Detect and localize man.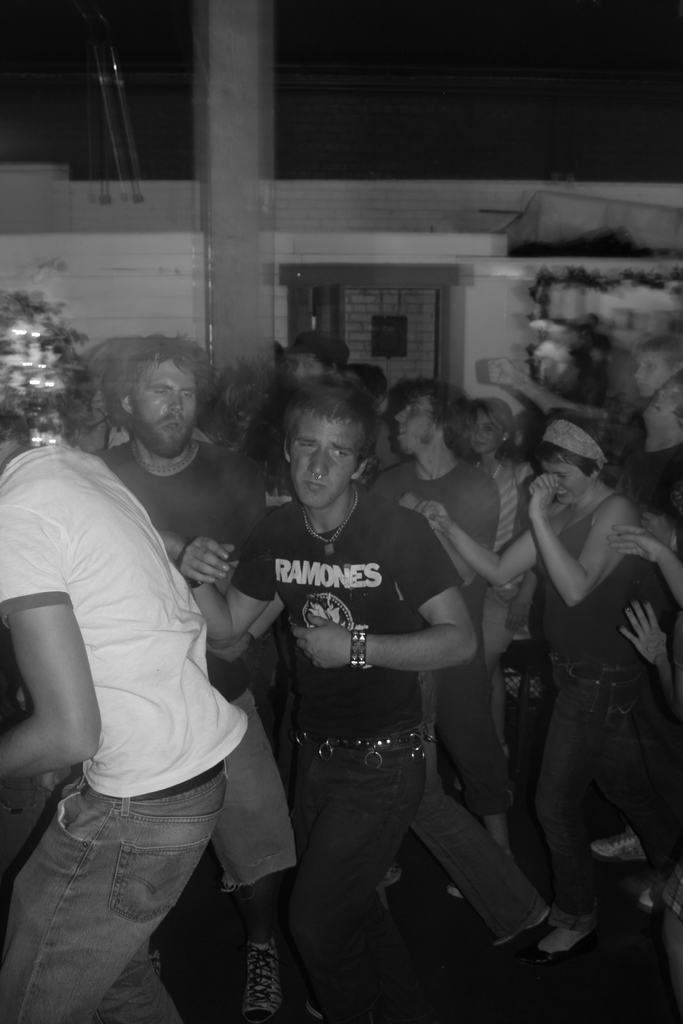
Localized at left=279, top=335, right=363, bottom=500.
